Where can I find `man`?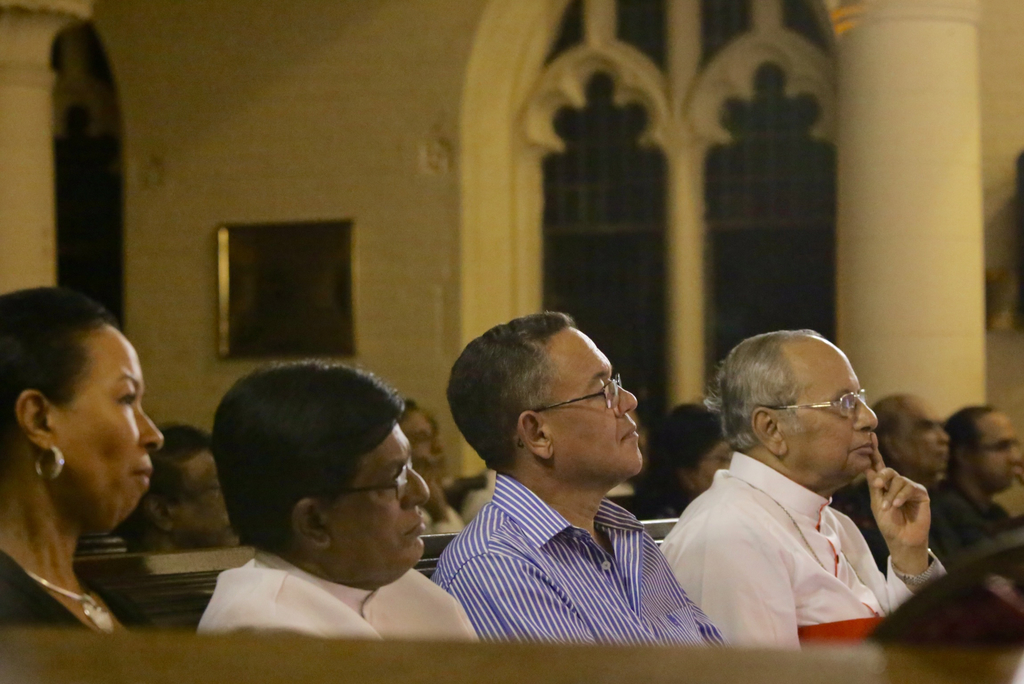
You can find it at x1=840, y1=389, x2=993, y2=573.
